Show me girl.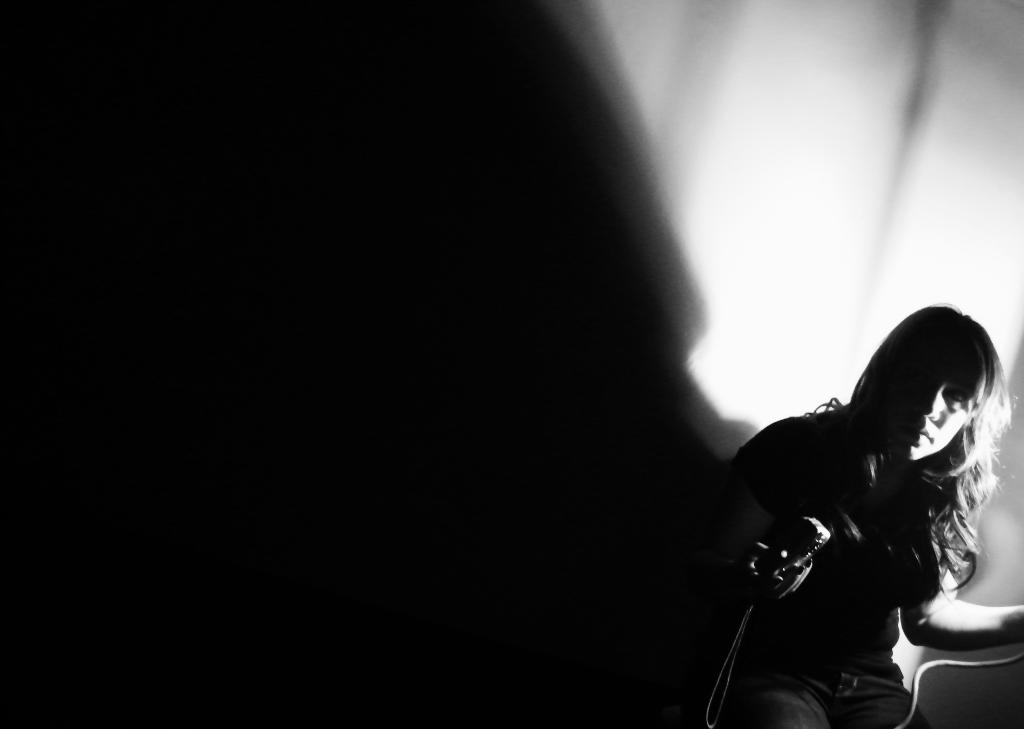
girl is here: 732 307 1023 728.
